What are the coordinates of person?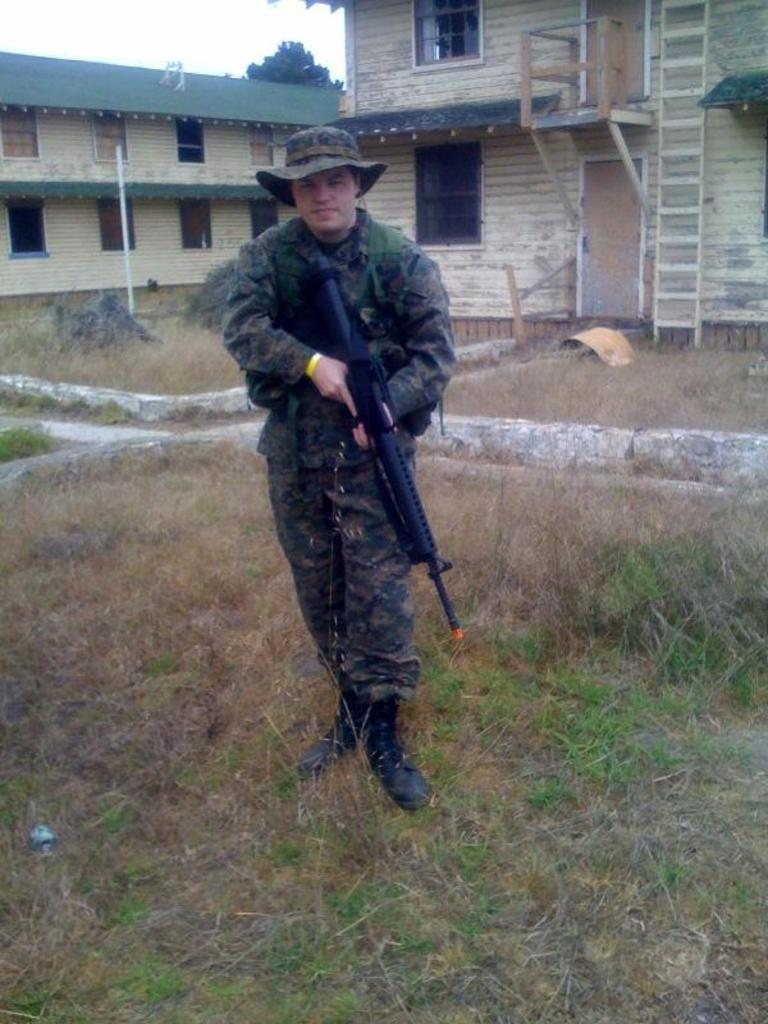
bbox=(214, 123, 453, 812).
